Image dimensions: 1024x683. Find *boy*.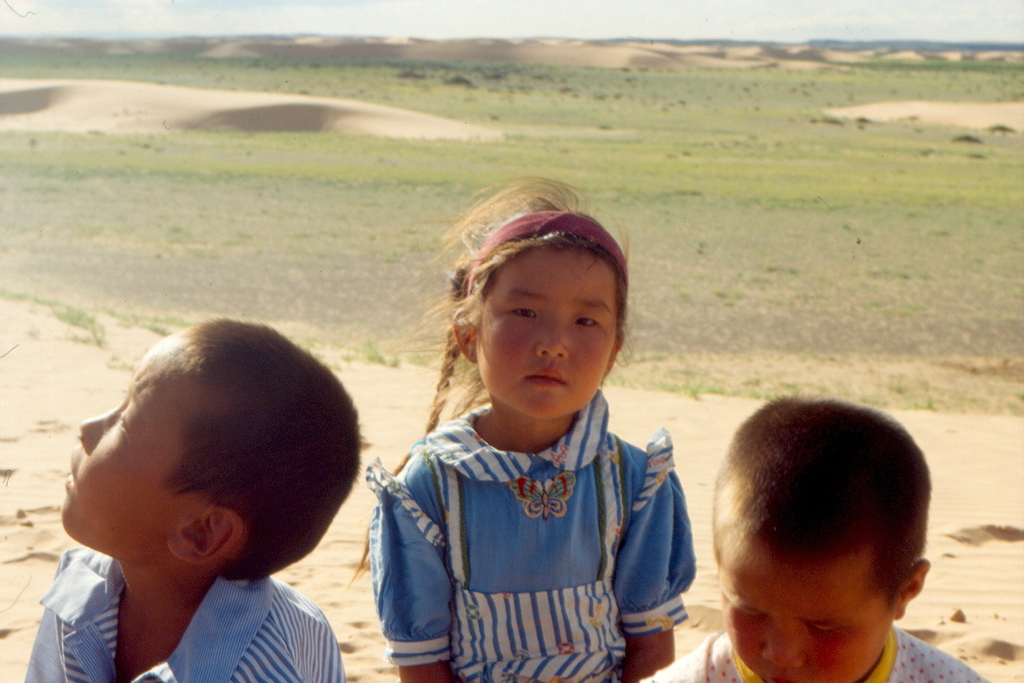
x1=666, y1=392, x2=980, y2=682.
